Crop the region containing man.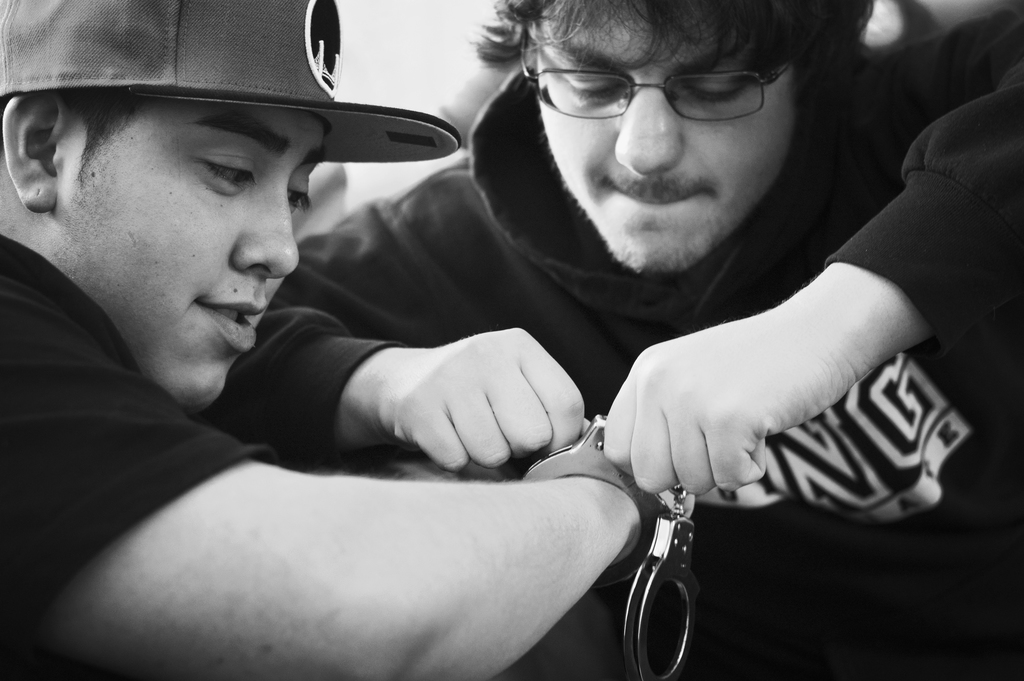
Crop region: 172, 1, 1022, 680.
